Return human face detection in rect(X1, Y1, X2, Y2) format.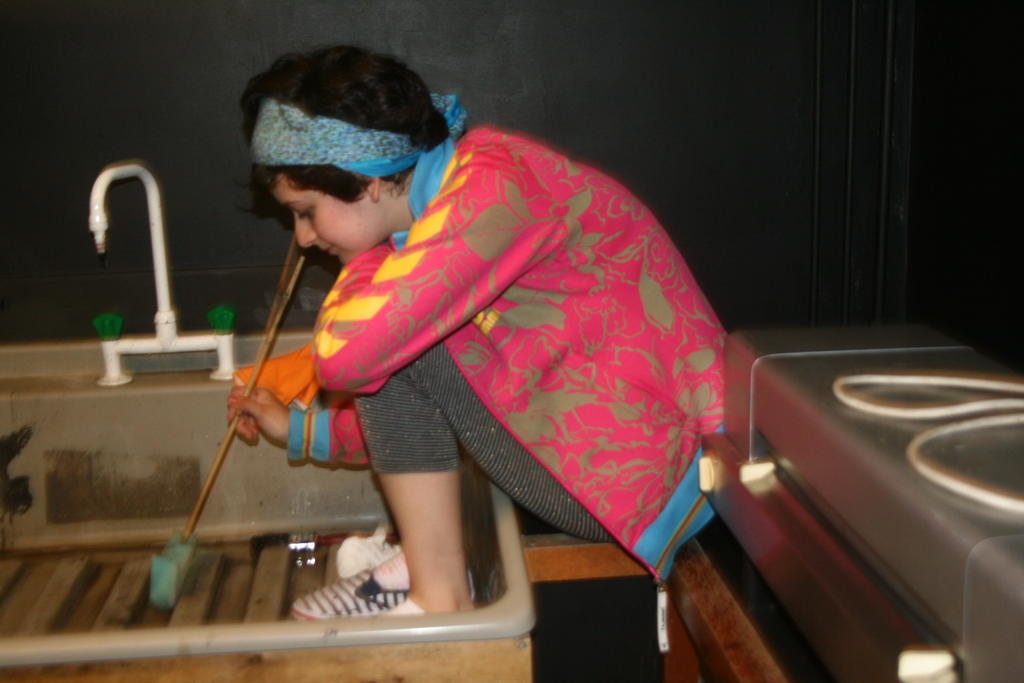
rect(273, 167, 376, 263).
